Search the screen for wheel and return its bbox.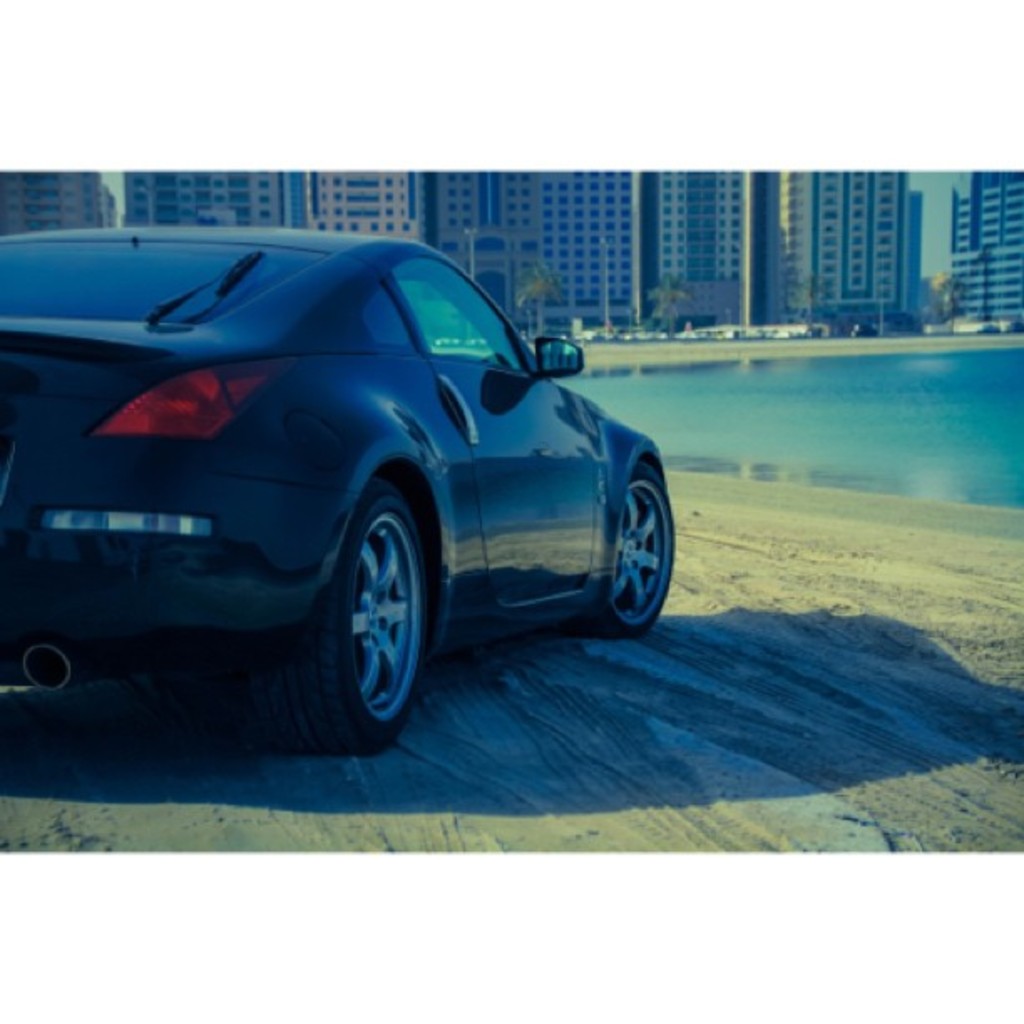
Found: {"x1": 284, "y1": 470, "x2": 437, "y2": 745}.
